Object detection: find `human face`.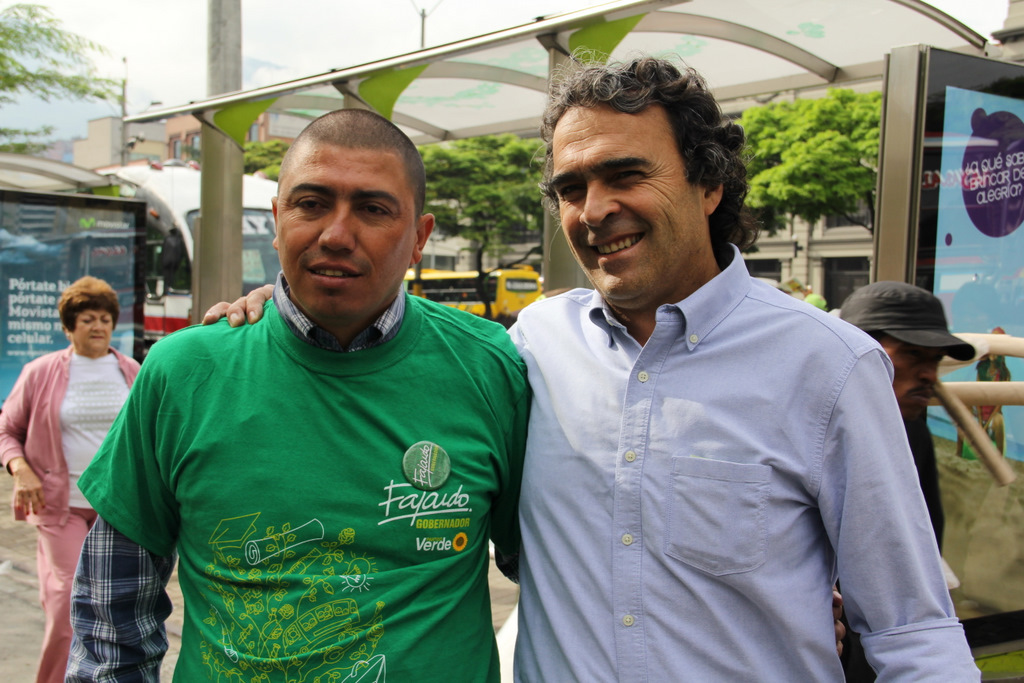
(74, 308, 110, 356).
